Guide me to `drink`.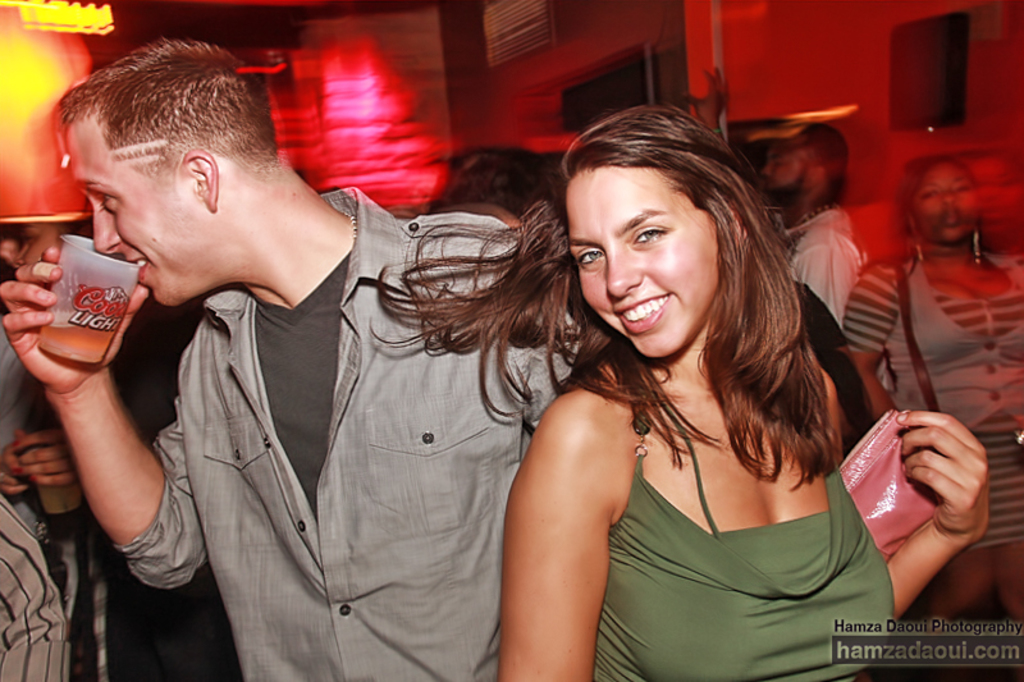
Guidance: detection(36, 317, 122, 365).
